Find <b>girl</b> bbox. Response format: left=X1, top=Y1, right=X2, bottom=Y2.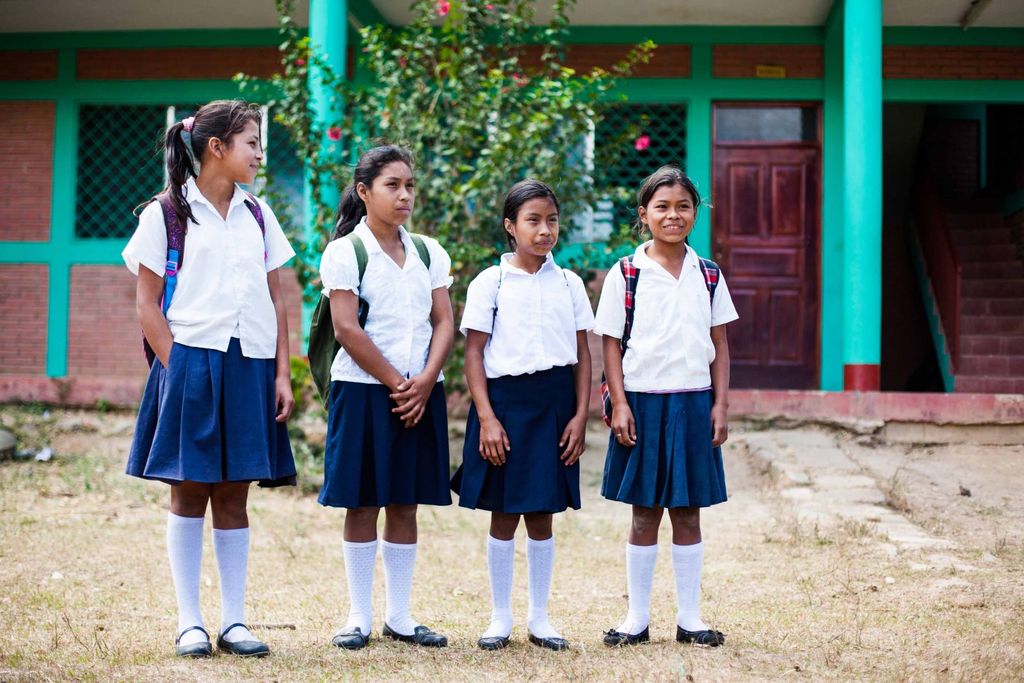
left=124, top=99, right=296, bottom=661.
